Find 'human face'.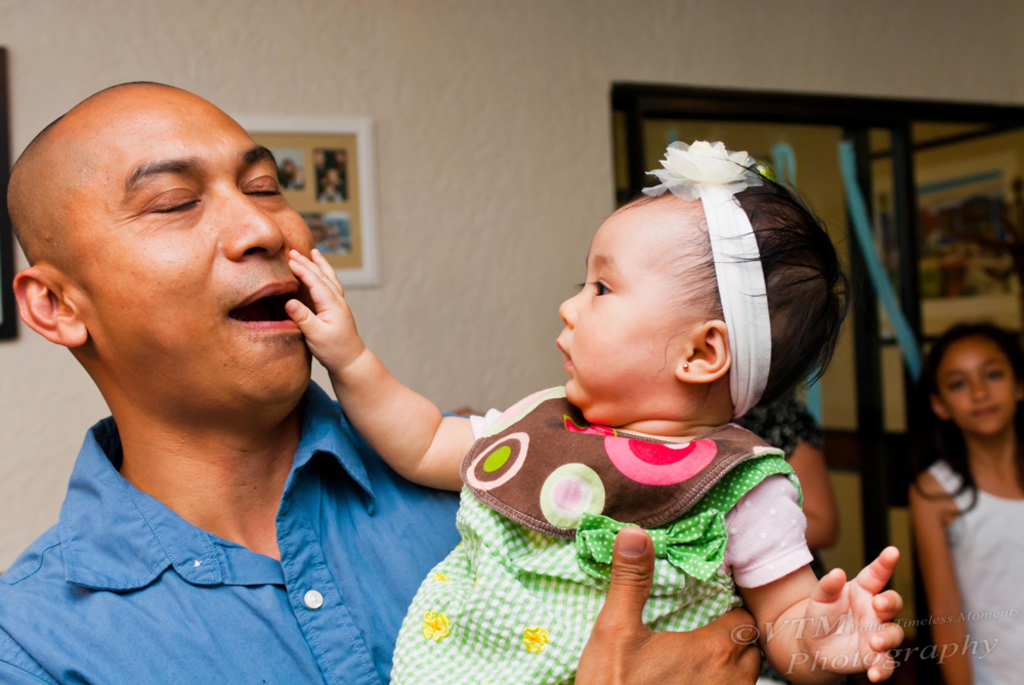
bbox=(60, 79, 314, 405).
